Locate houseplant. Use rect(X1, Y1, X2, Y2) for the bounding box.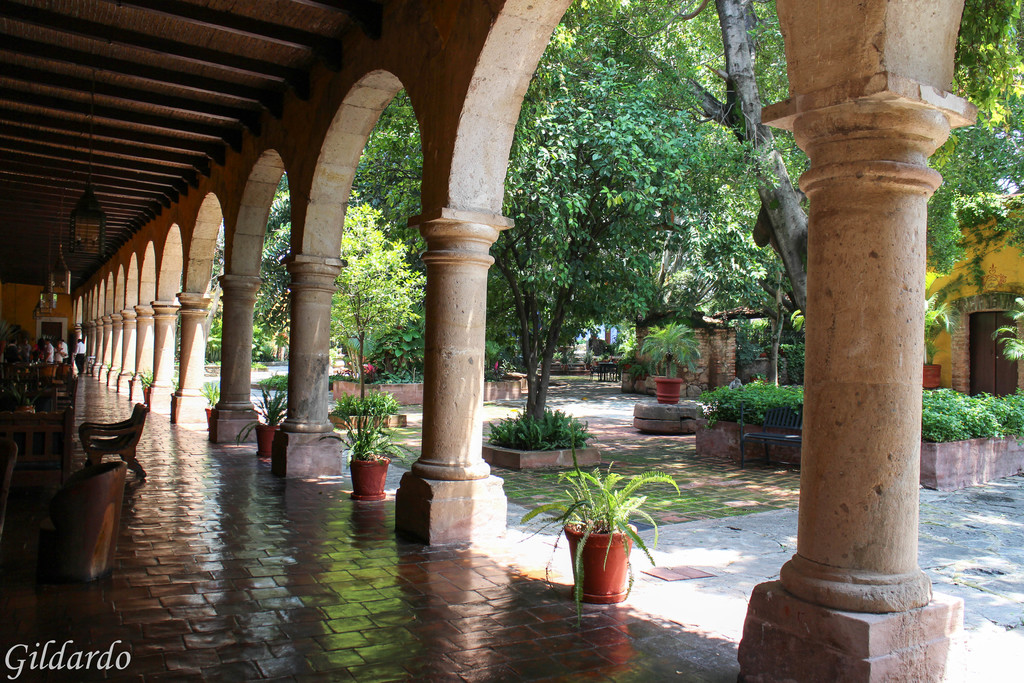
rect(989, 290, 1023, 374).
